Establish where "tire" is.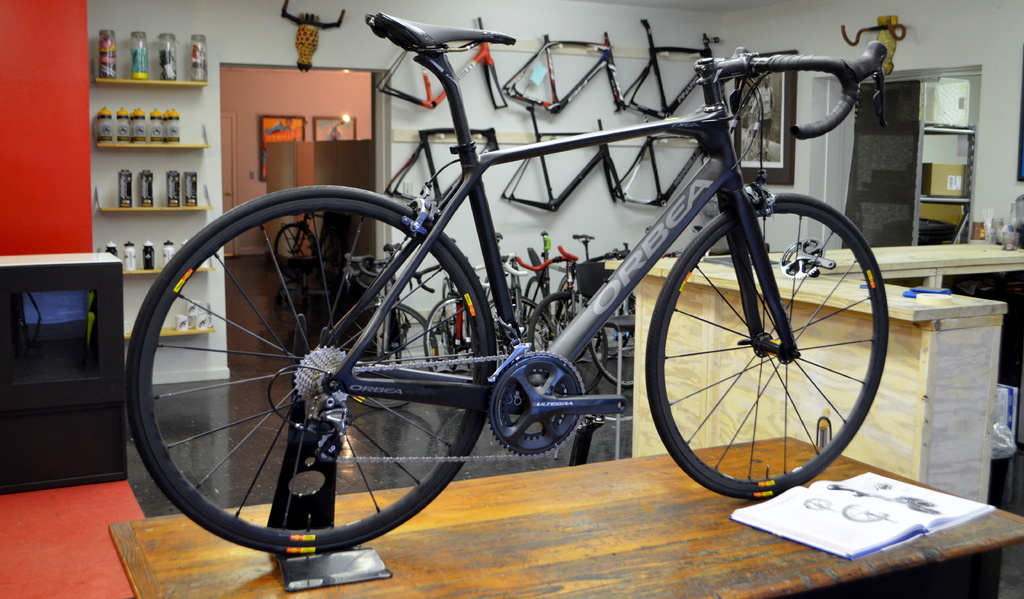
Established at bbox=[528, 293, 607, 399].
